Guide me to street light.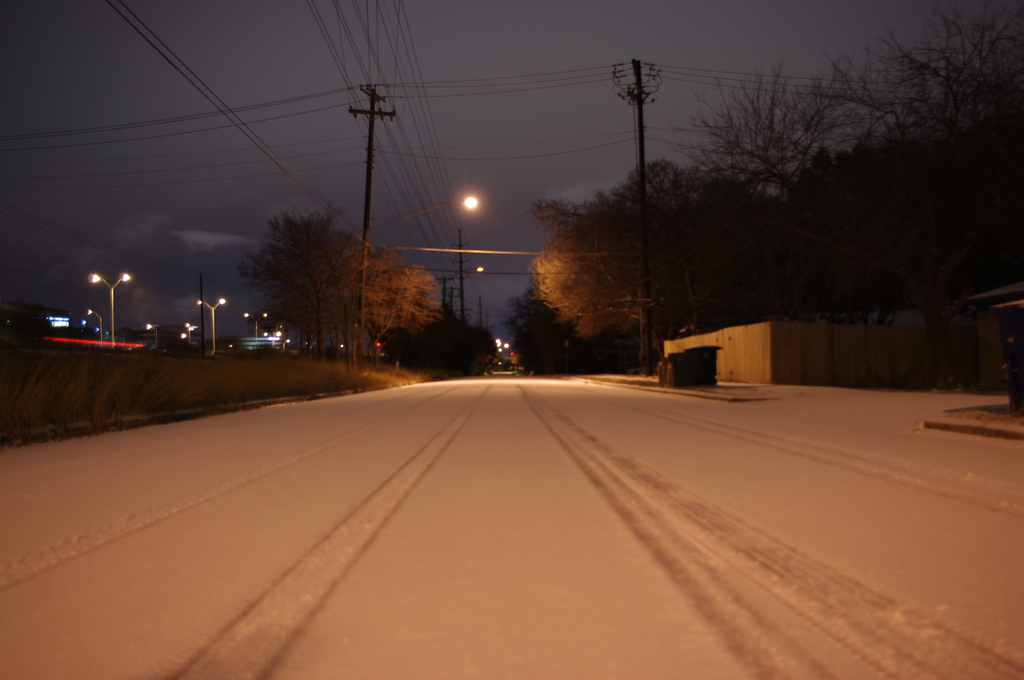
Guidance: BBox(194, 298, 223, 354).
